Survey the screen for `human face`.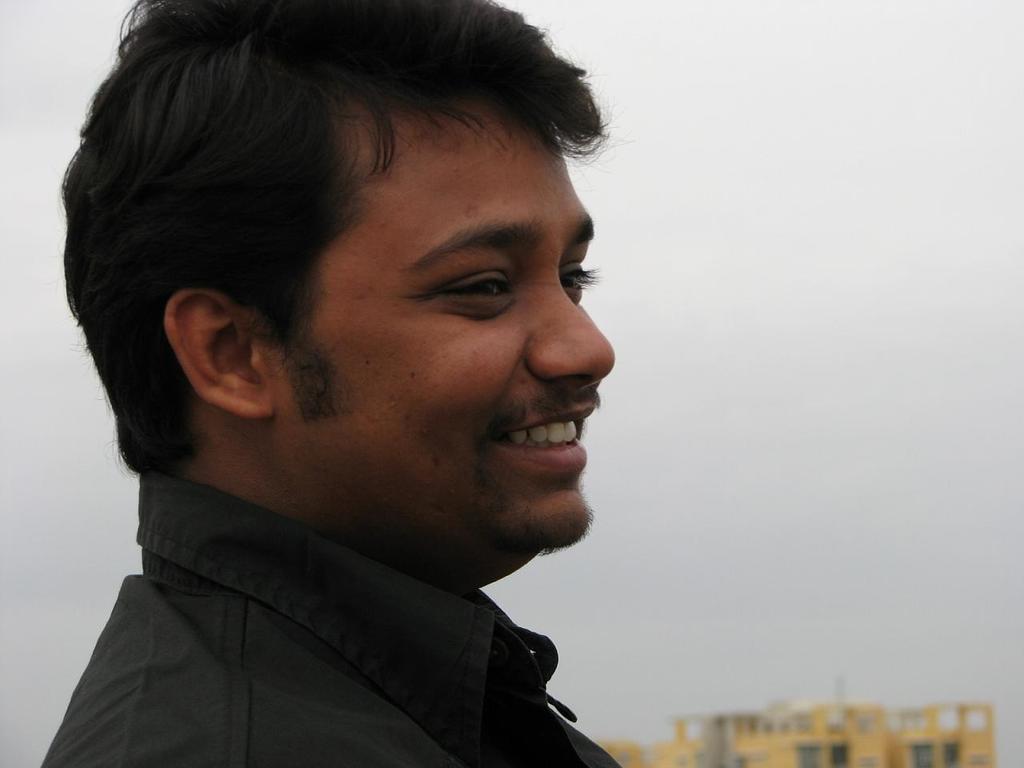
Survey found: box=[279, 130, 618, 548].
